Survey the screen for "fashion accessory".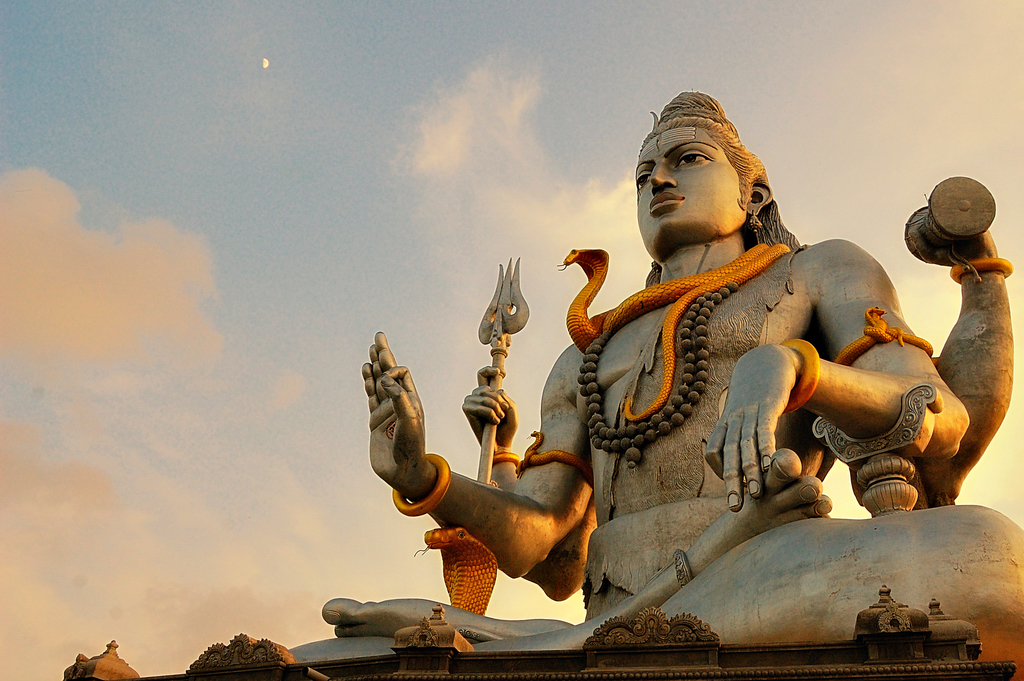
Survey found: (832, 305, 934, 370).
